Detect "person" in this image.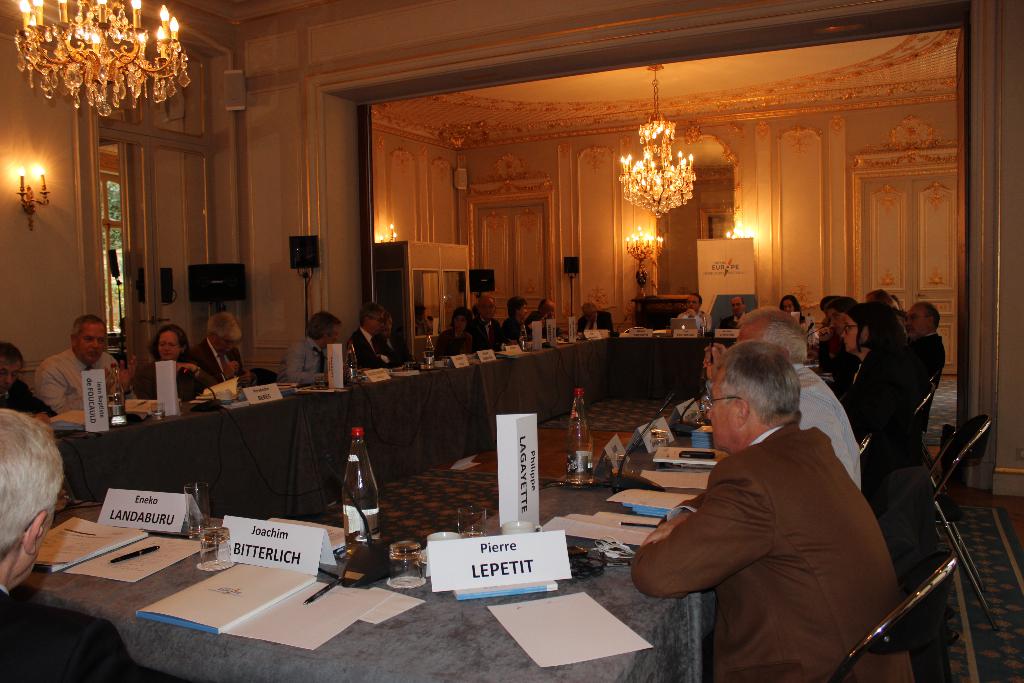
Detection: detection(278, 314, 345, 383).
